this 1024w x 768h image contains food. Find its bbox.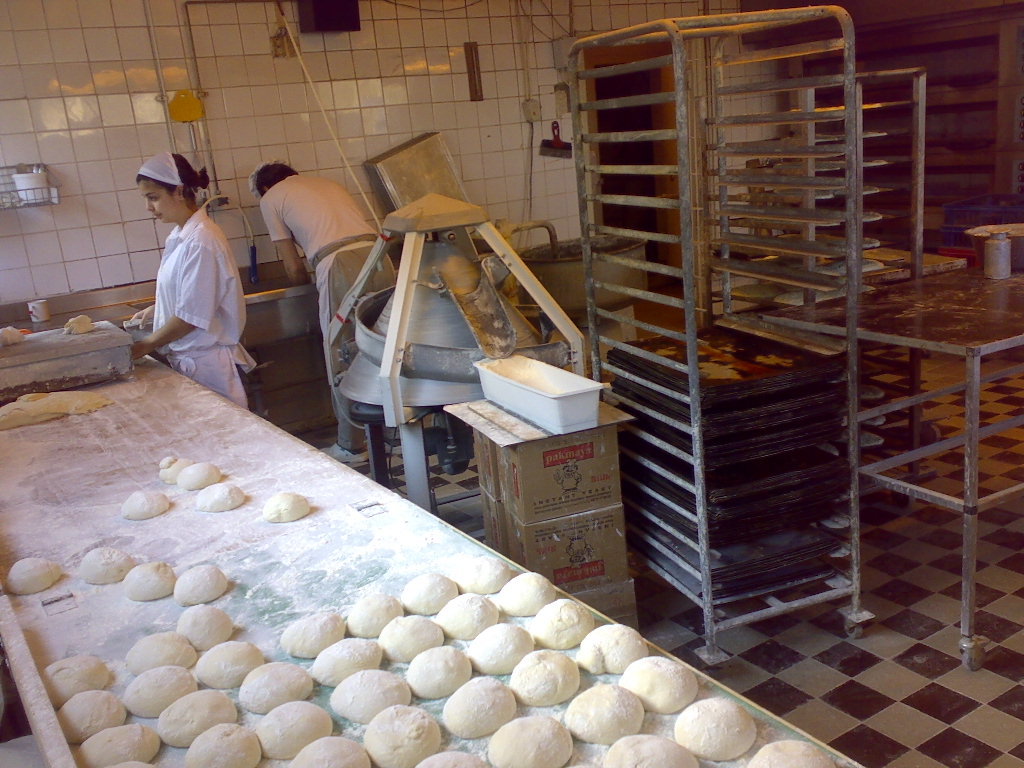
(x1=45, y1=651, x2=109, y2=713).
